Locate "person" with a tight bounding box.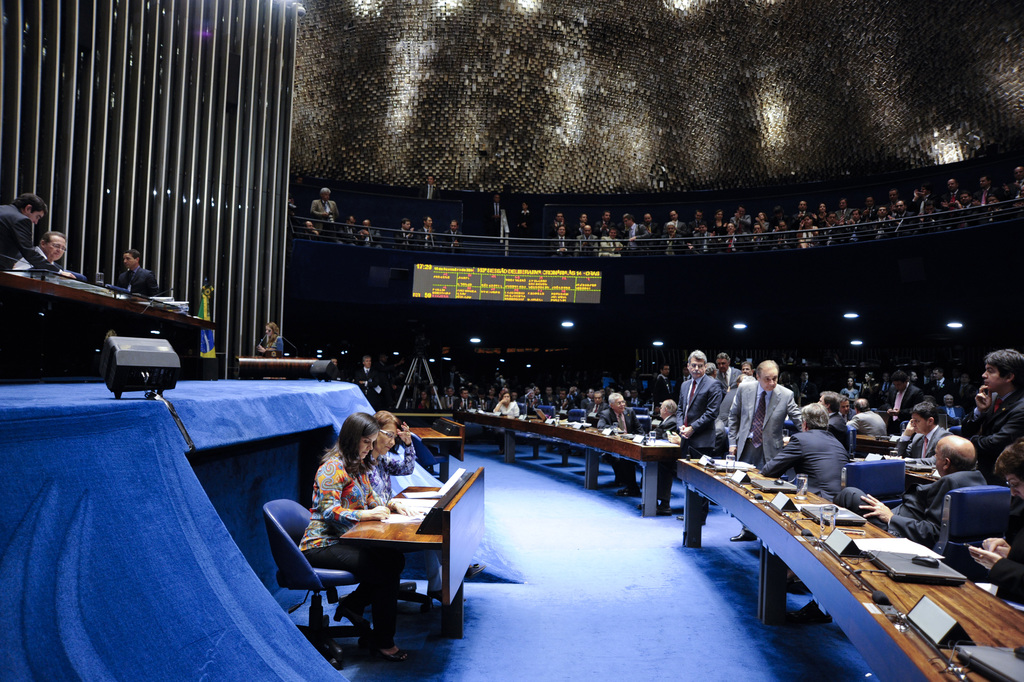
region(968, 440, 1023, 605).
